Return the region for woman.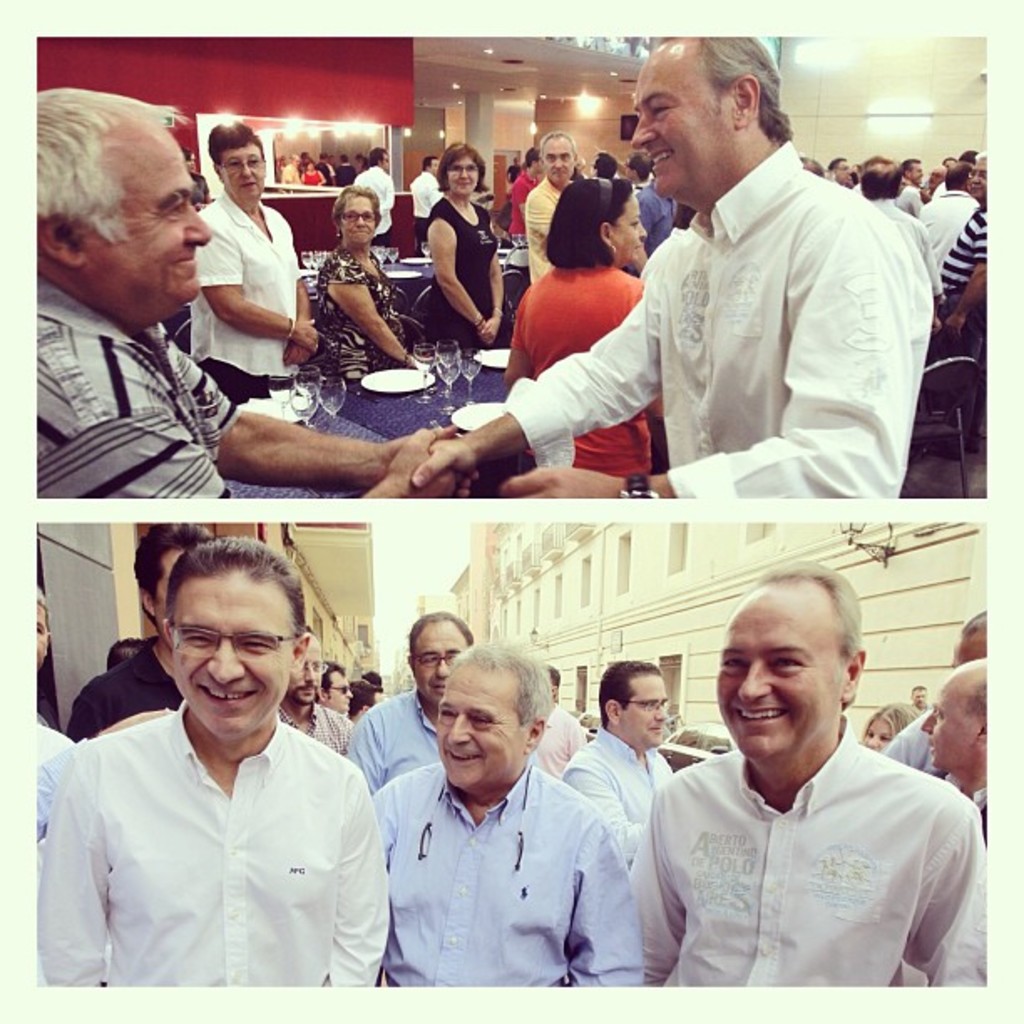
(x1=284, y1=166, x2=420, y2=403).
